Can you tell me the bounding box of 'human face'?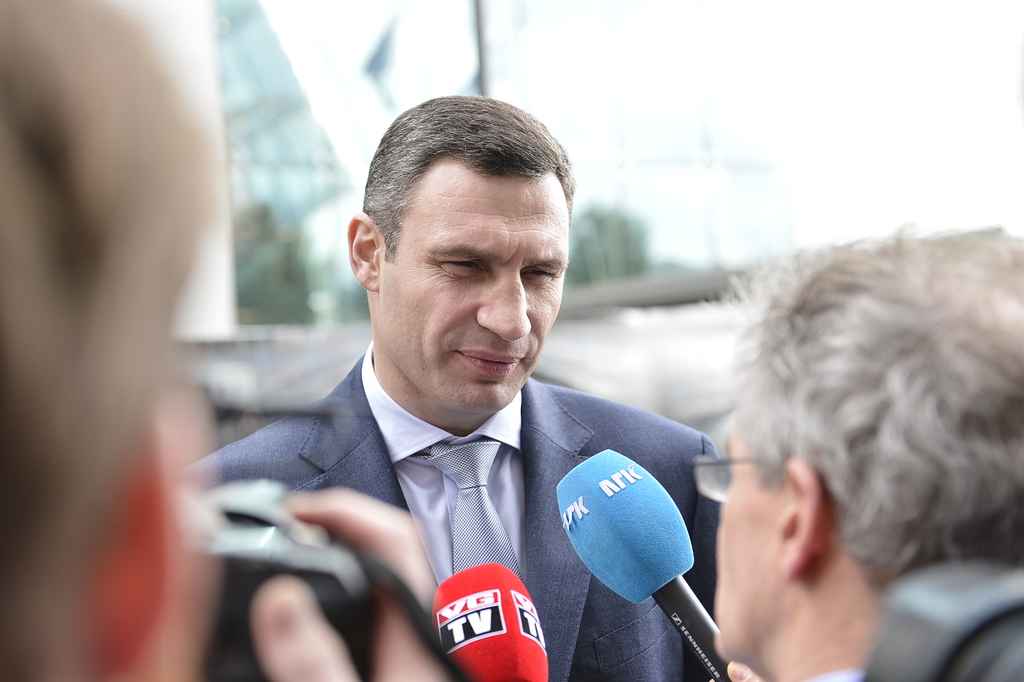
{"x1": 705, "y1": 432, "x2": 792, "y2": 661}.
